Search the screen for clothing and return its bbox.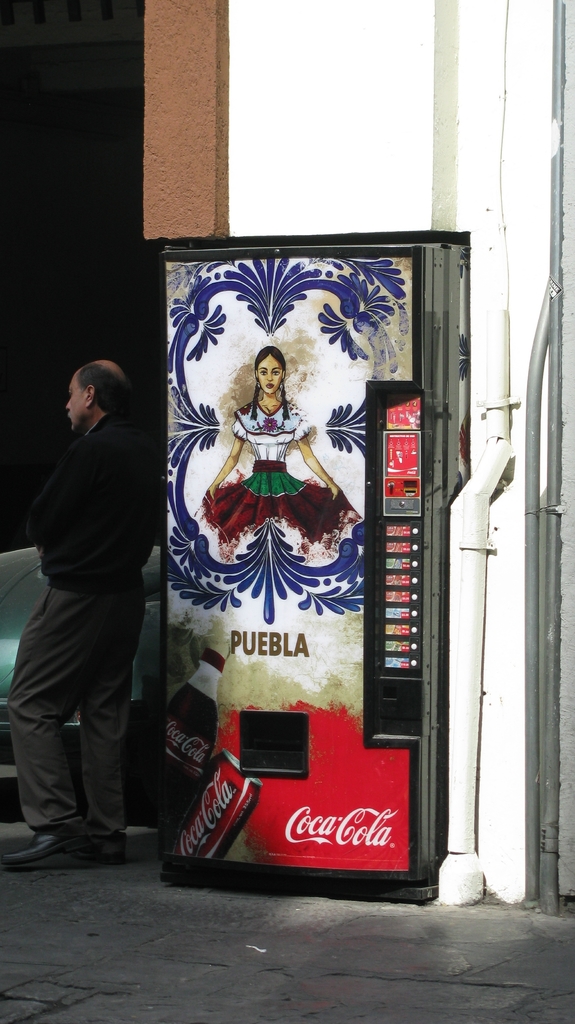
Found: 191, 398, 360, 563.
